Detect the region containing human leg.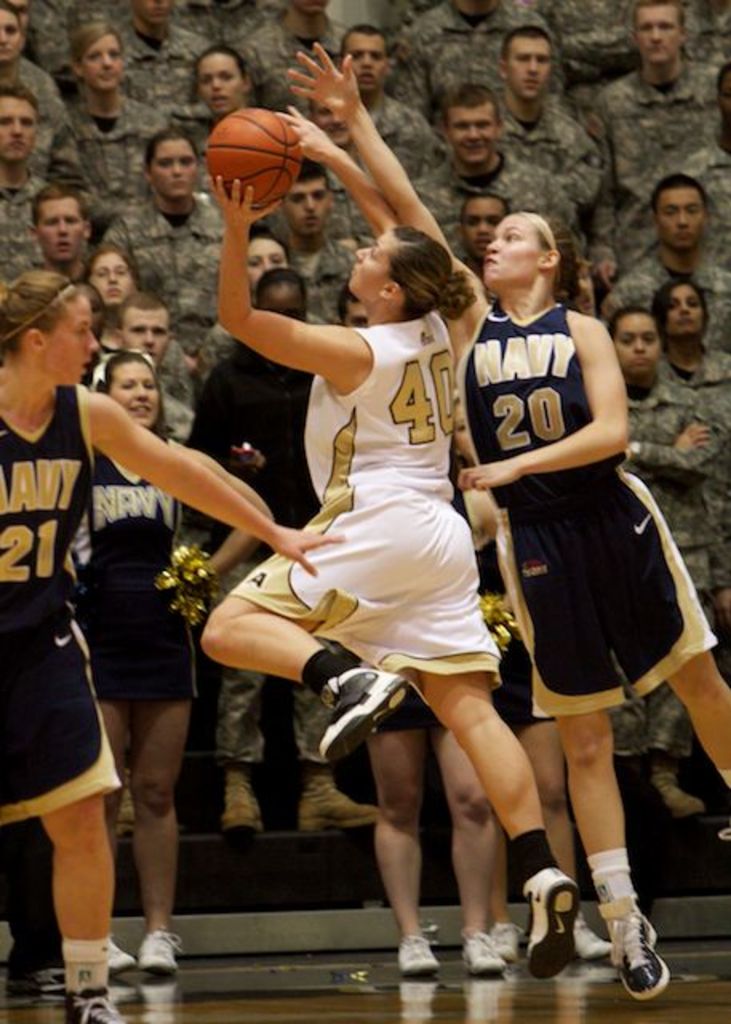
bbox=(296, 693, 369, 826).
